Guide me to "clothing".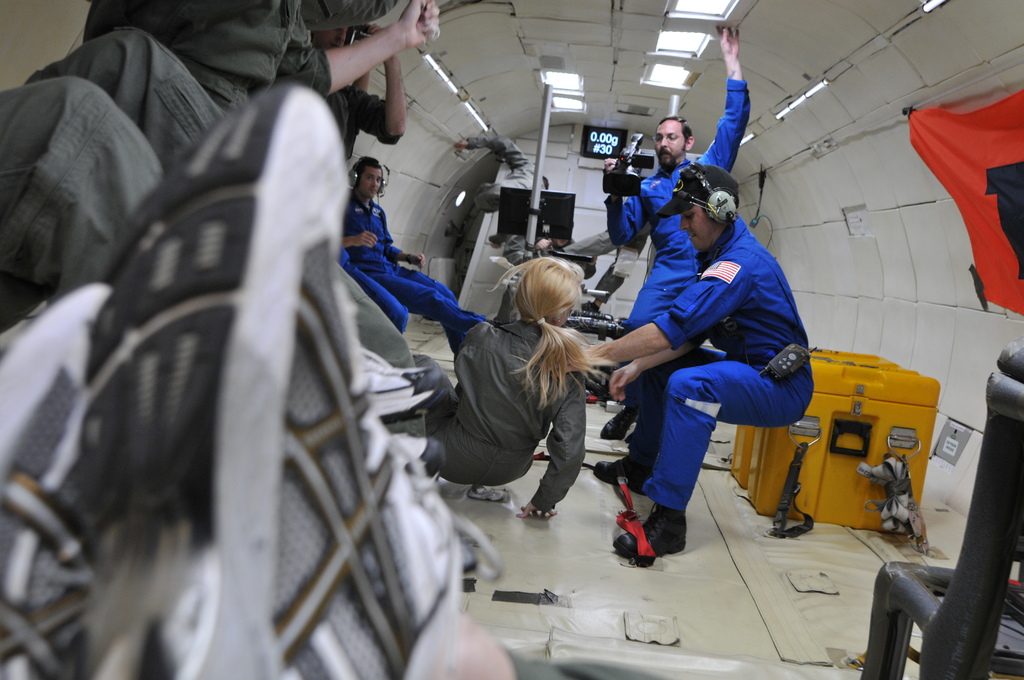
Guidance: pyautogui.locateOnScreen(610, 81, 753, 415).
